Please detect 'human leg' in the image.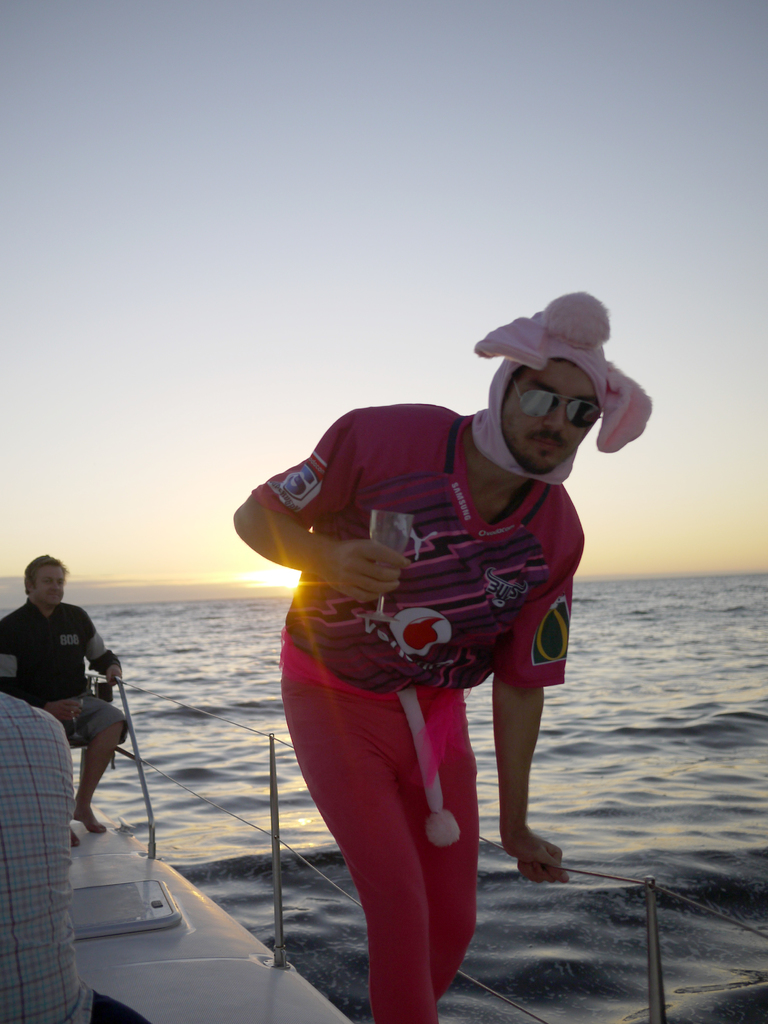
47 692 127 824.
